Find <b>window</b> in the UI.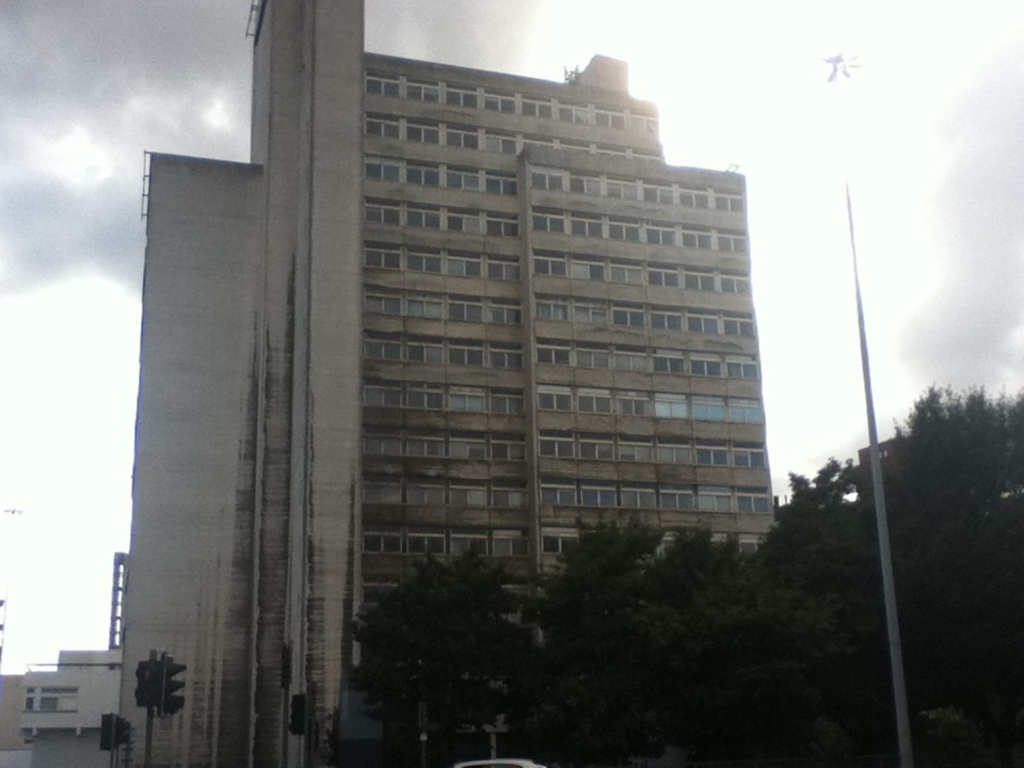
UI element at {"left": 446, "top": 257, "right": 478, "bottom": 276}.
